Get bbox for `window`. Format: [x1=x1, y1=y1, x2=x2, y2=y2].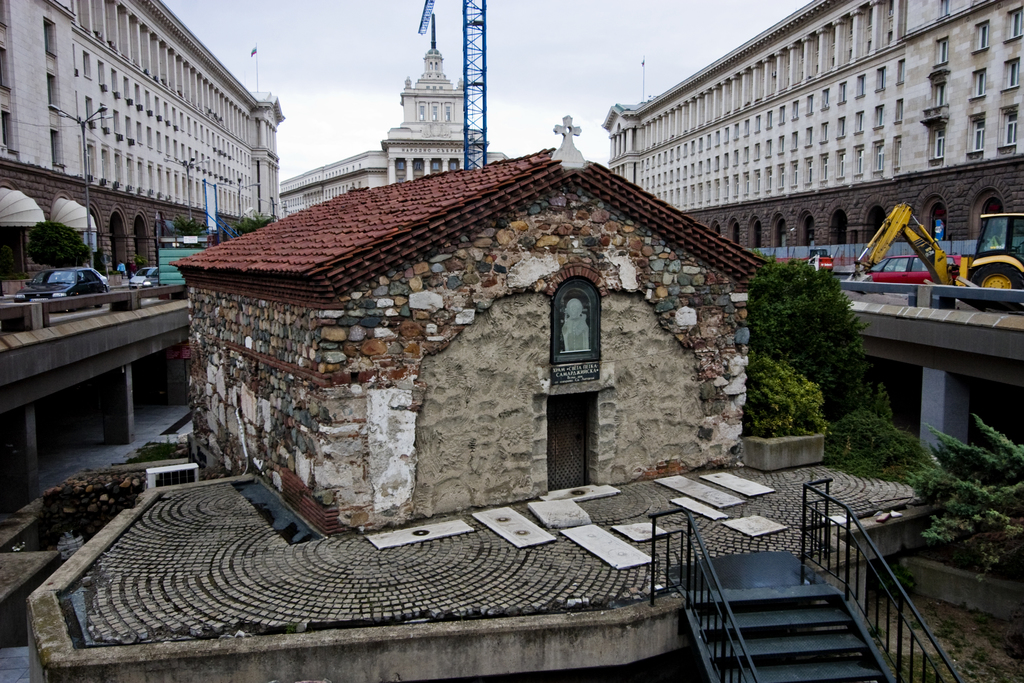
[x1=447, y1=157, x2=461, y2=170].
